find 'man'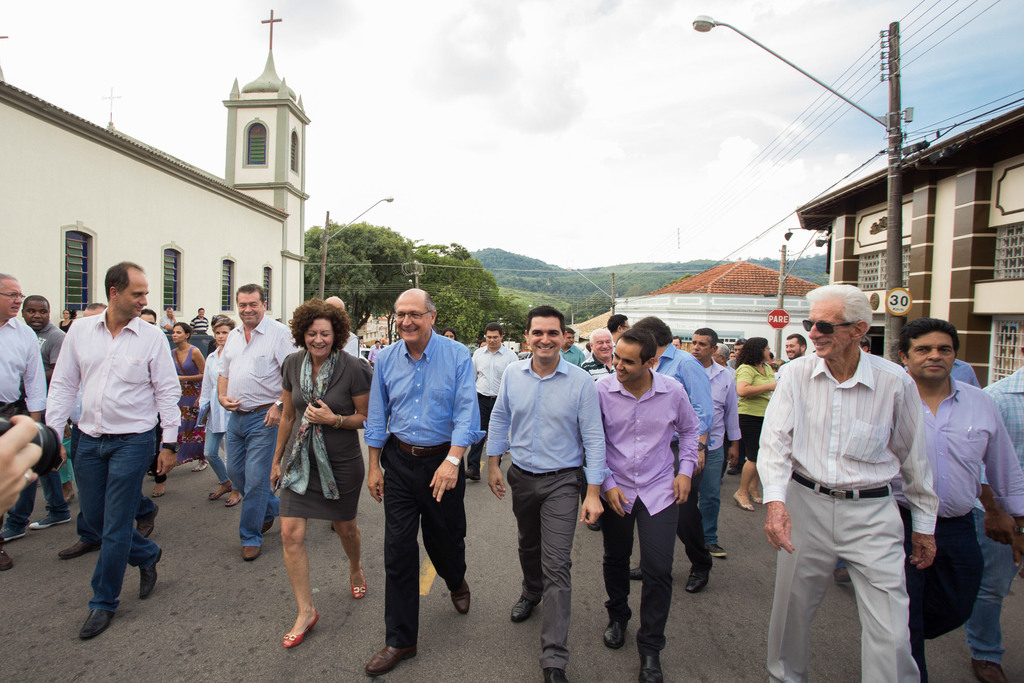
left=690, top=325, right=742, bottom=559
